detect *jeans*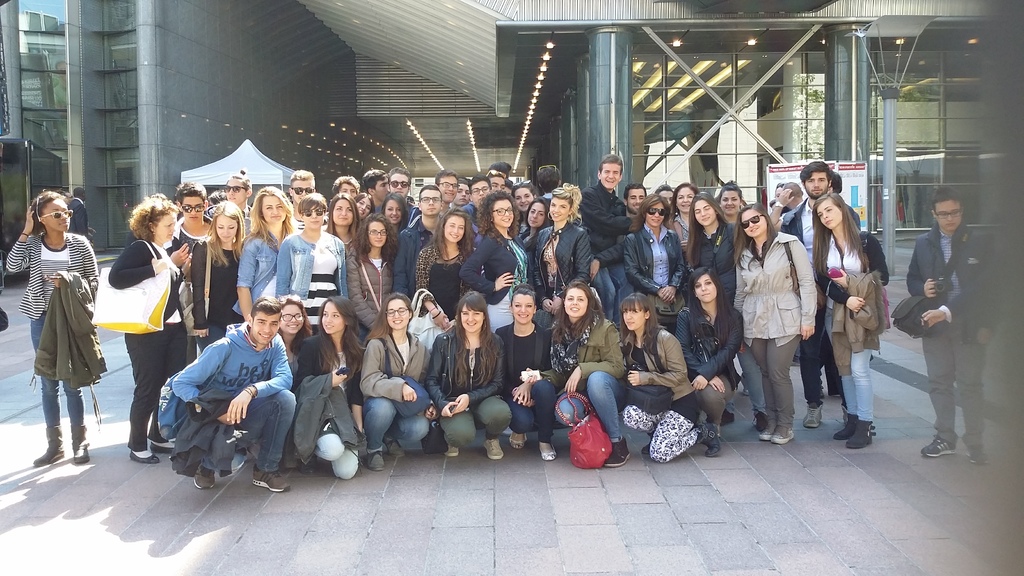
<region>791, 328, 830, 408</region>
